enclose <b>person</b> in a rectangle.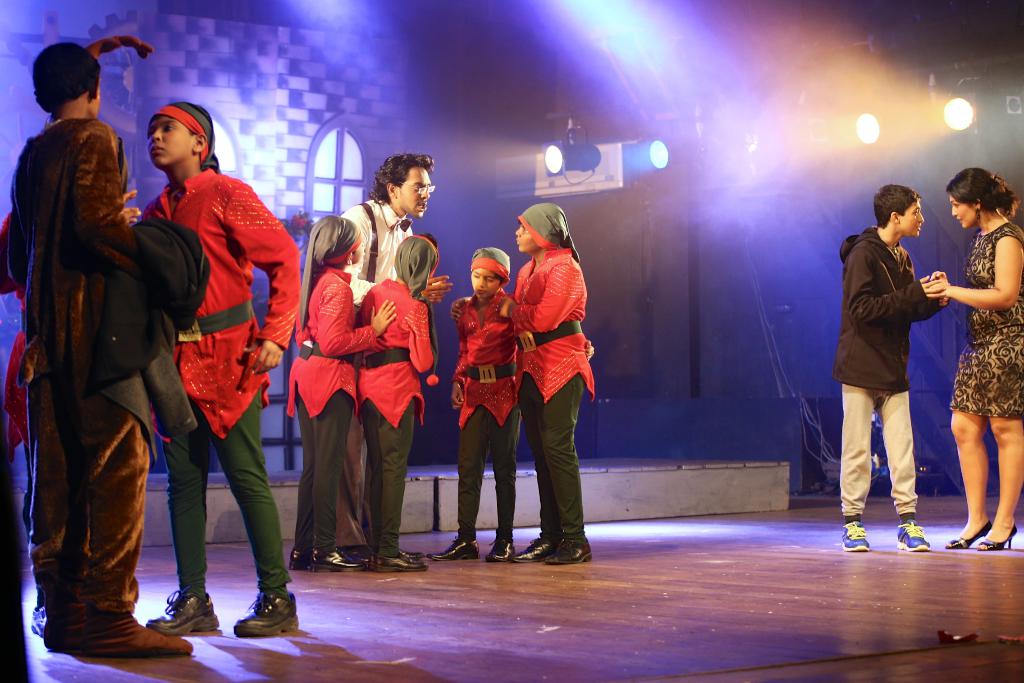
rect(283, 217, 401, 574).
